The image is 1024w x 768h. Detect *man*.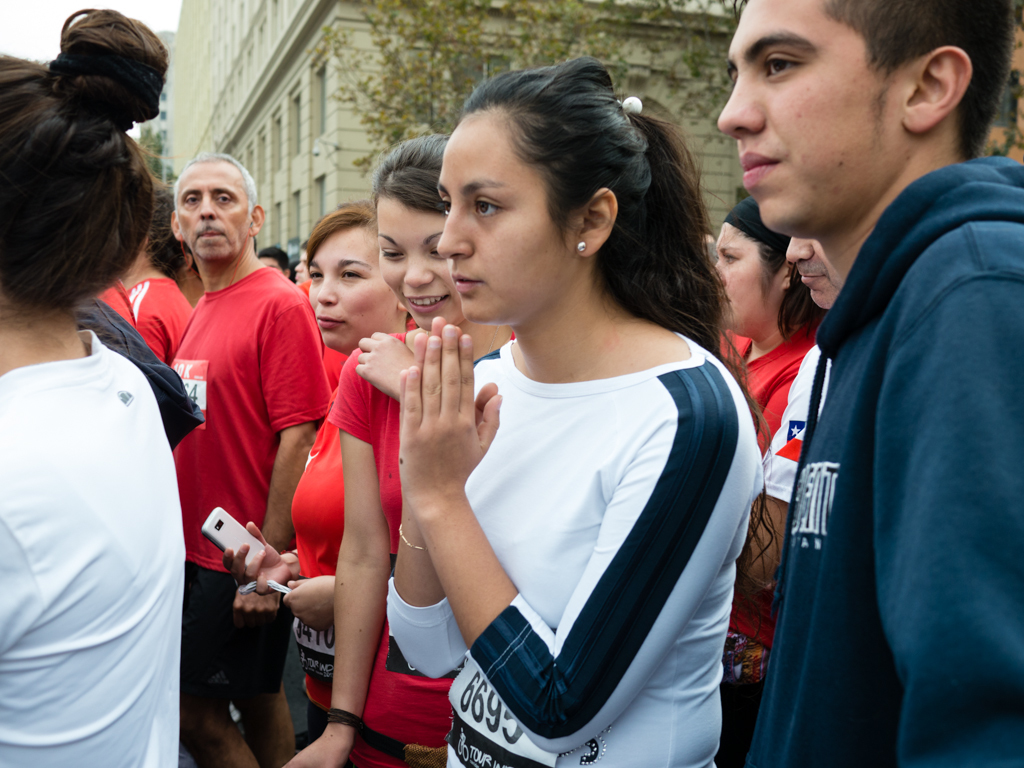
Detection: 167/148/332/767.
